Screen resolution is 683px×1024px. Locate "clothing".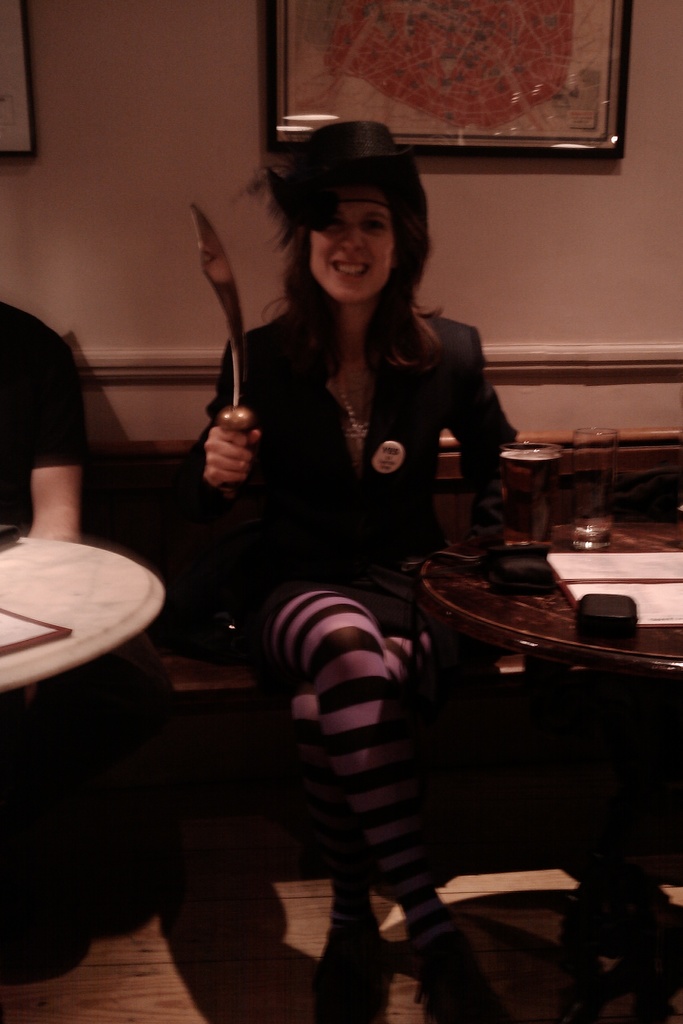
detection(0, 301, 82, 532).
